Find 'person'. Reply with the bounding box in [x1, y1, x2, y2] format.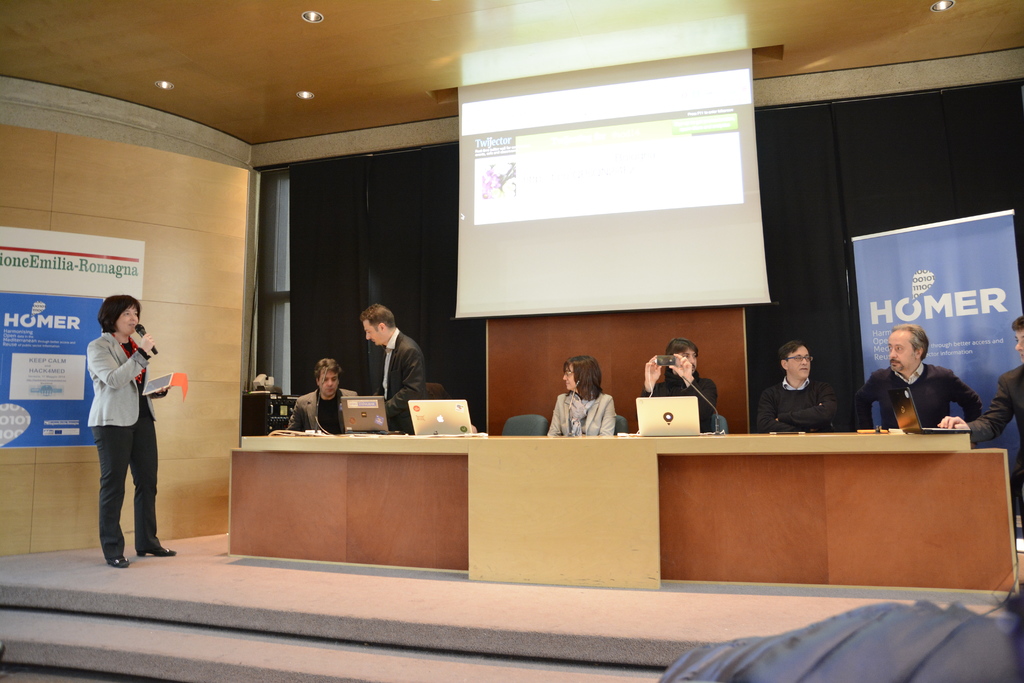
[933, 316, 1023, 535].
